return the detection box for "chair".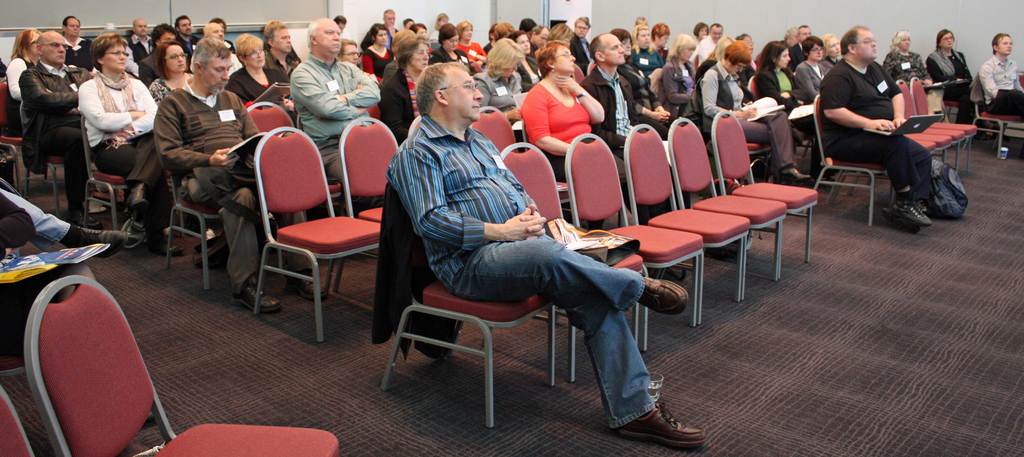
detection(896, 81, 954, 172).
